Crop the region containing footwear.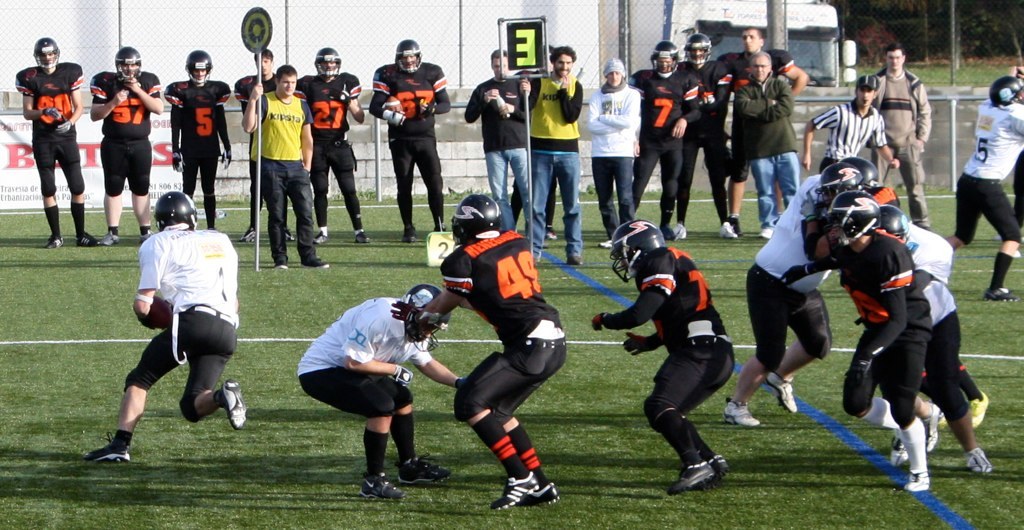
Crop region: Rect(904, 472, 932, 496).
